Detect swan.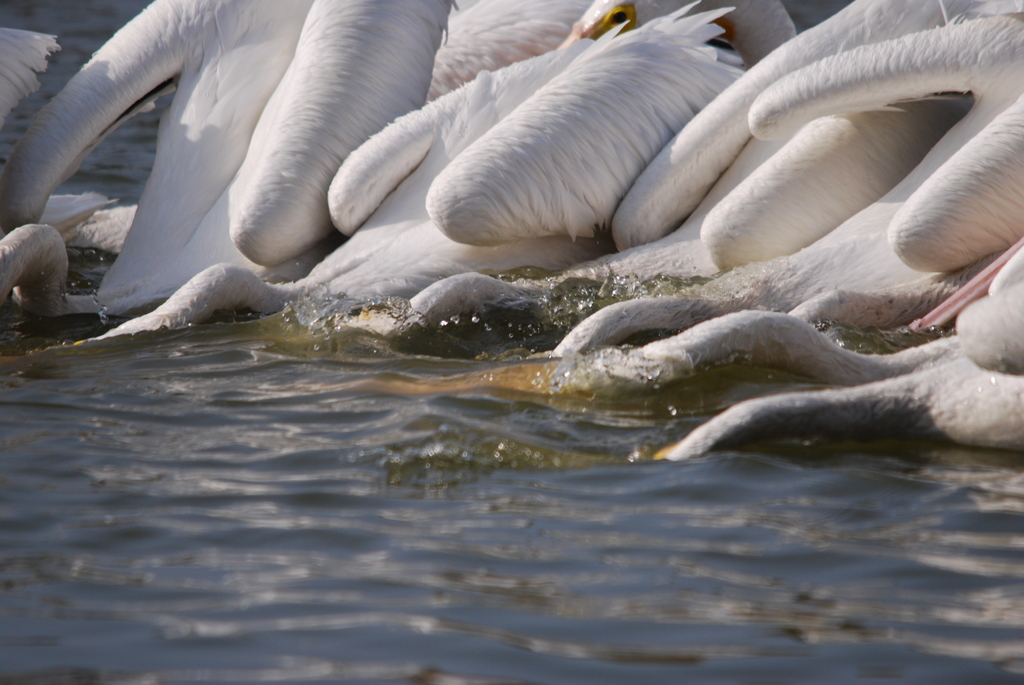
Detected at BBox(0, 0, 315, 320).
